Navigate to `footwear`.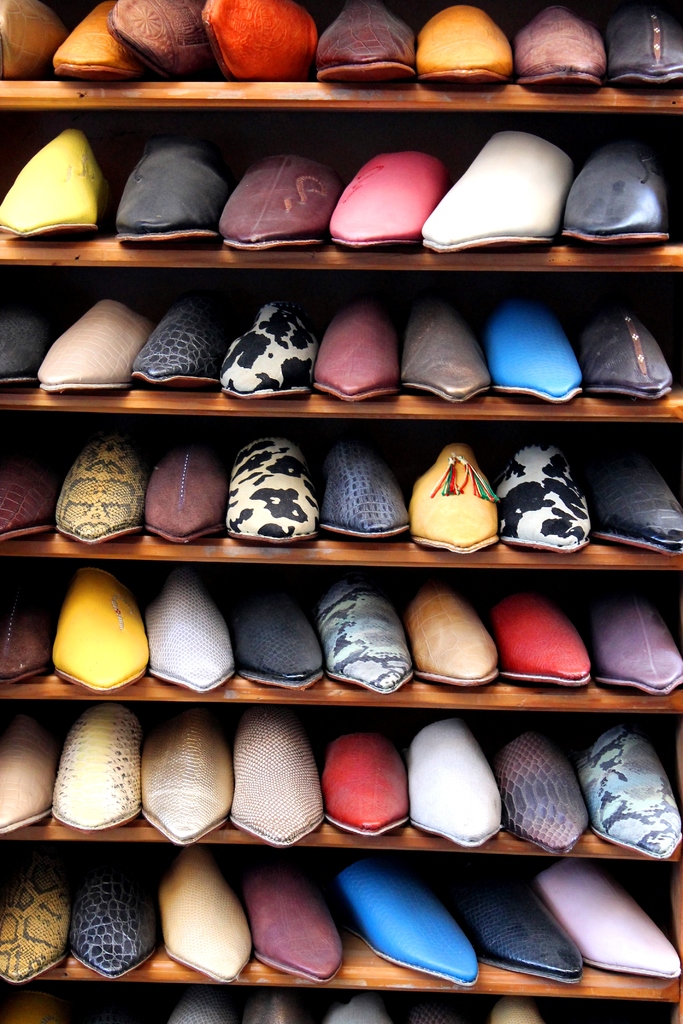
Navigation target: x1=0, y1=733, x2=70, y2=821.
